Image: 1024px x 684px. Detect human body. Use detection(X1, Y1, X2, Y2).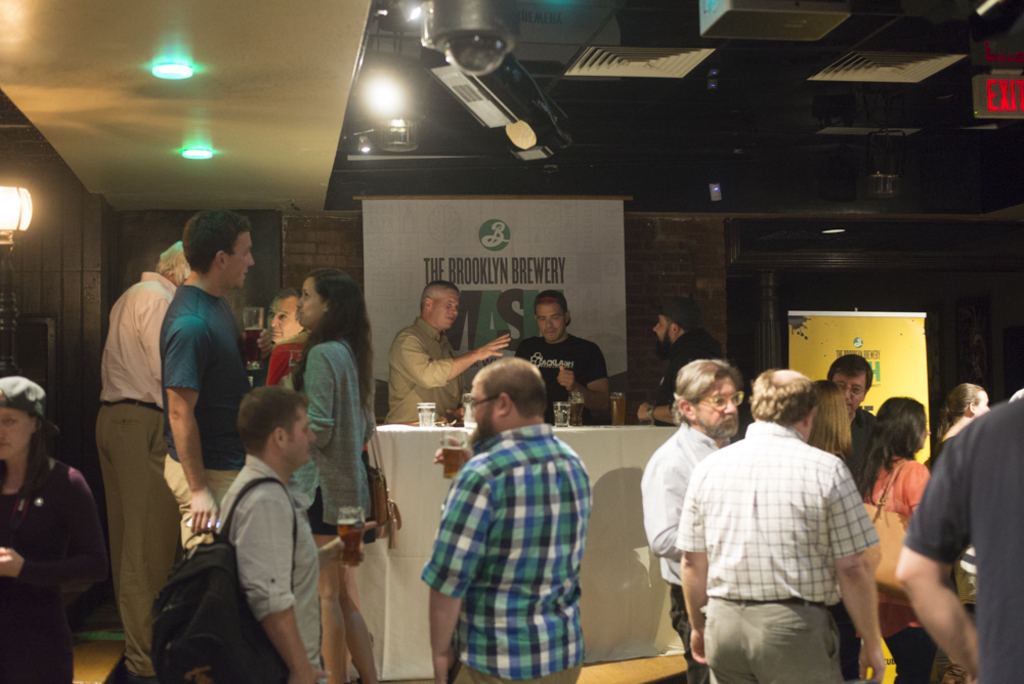
detection(385, 314, 513, 423).
